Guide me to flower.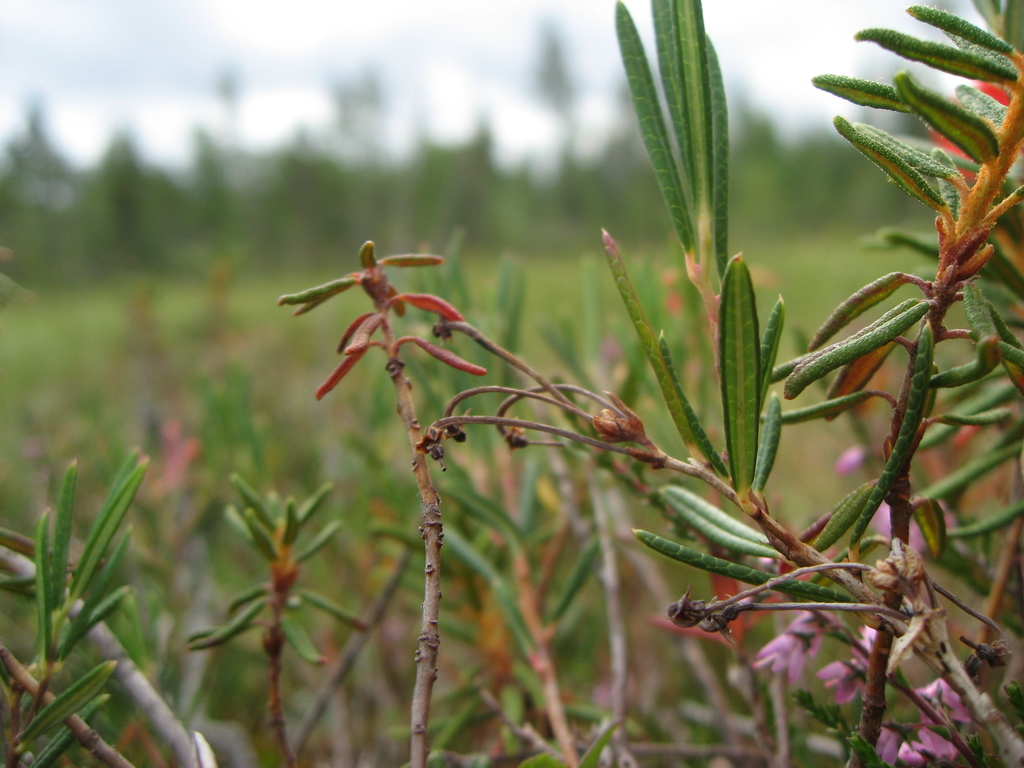
Guidance: BBox(876, 728, 904, 764).
